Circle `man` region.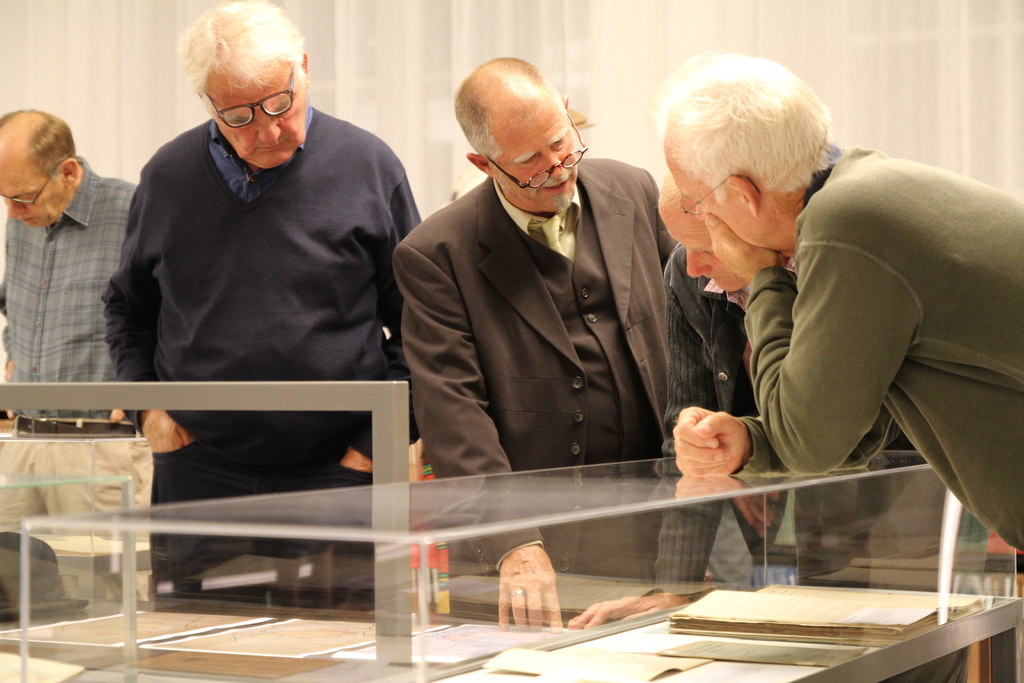
Region: bbox=[391, 56, 698, 536].
